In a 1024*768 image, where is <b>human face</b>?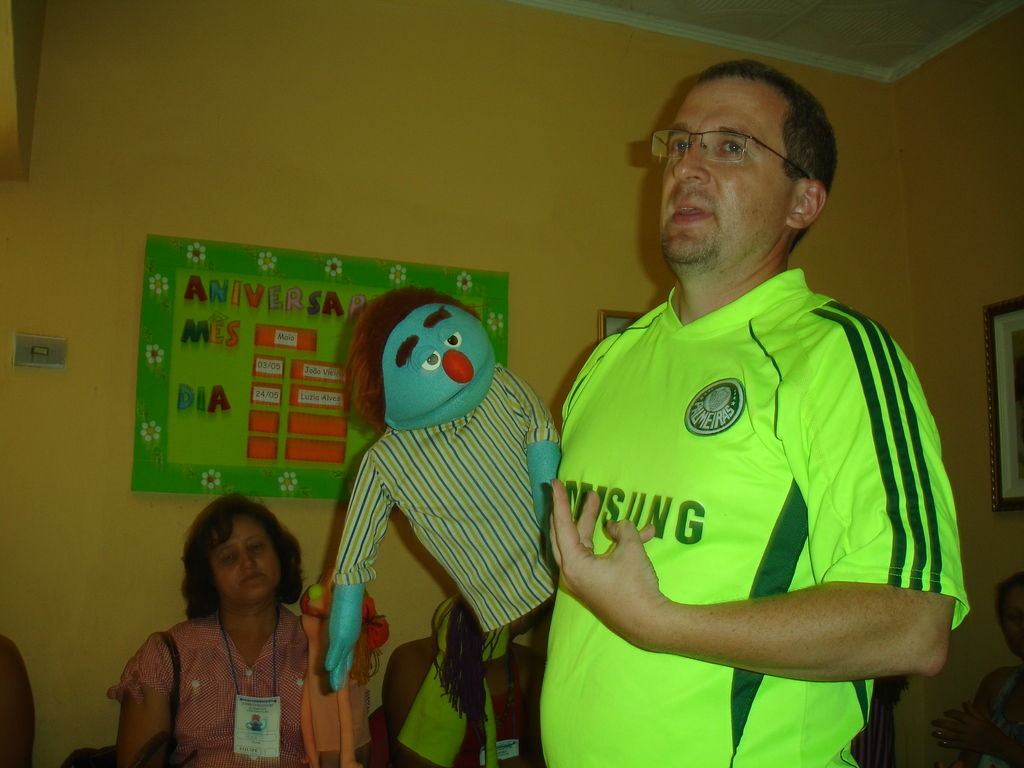
{"left": 382, "top": 301, "right": 497, "bottom": 431}.
